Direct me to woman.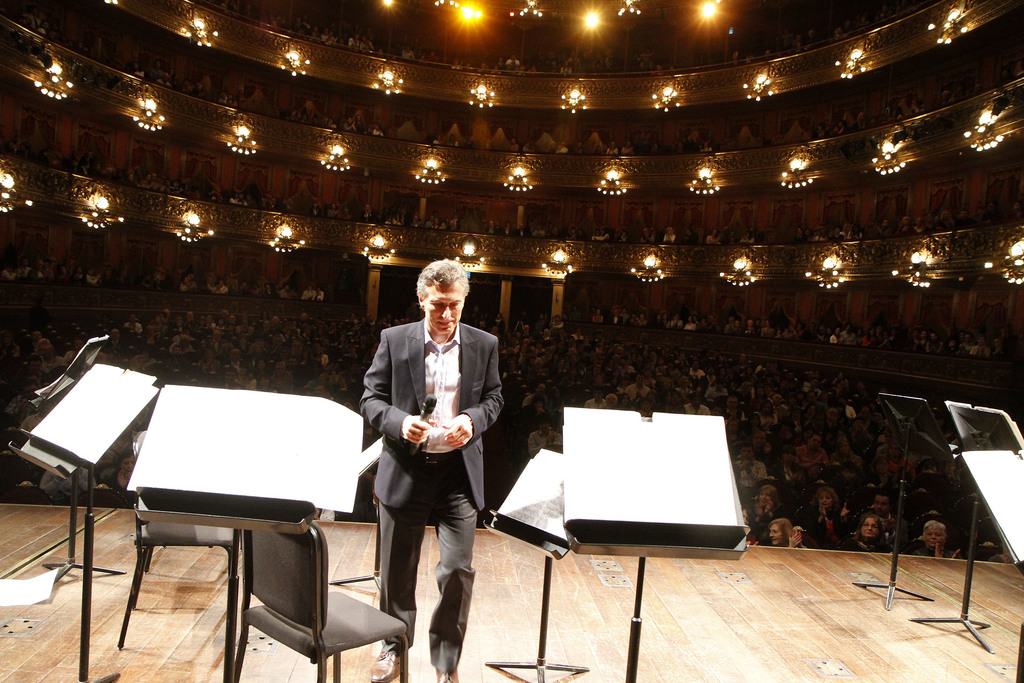
Direction: (left=199, top=345, right=215, bottom=371).
